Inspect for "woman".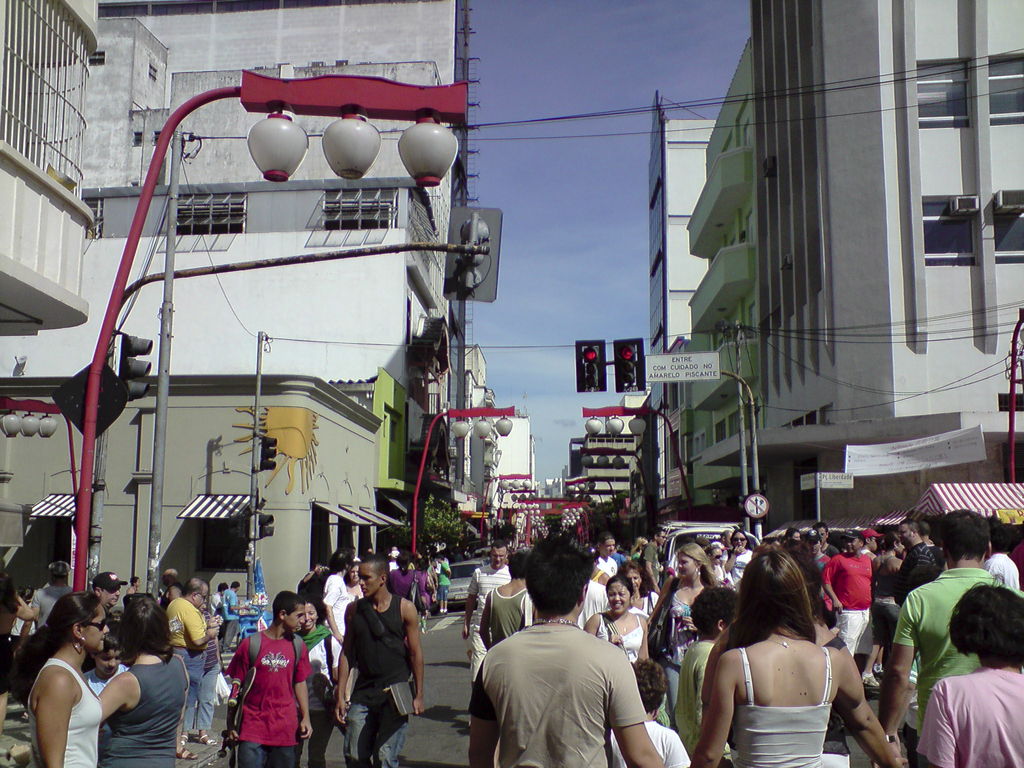
Inspection: crop(96, 590, 190, 767).
